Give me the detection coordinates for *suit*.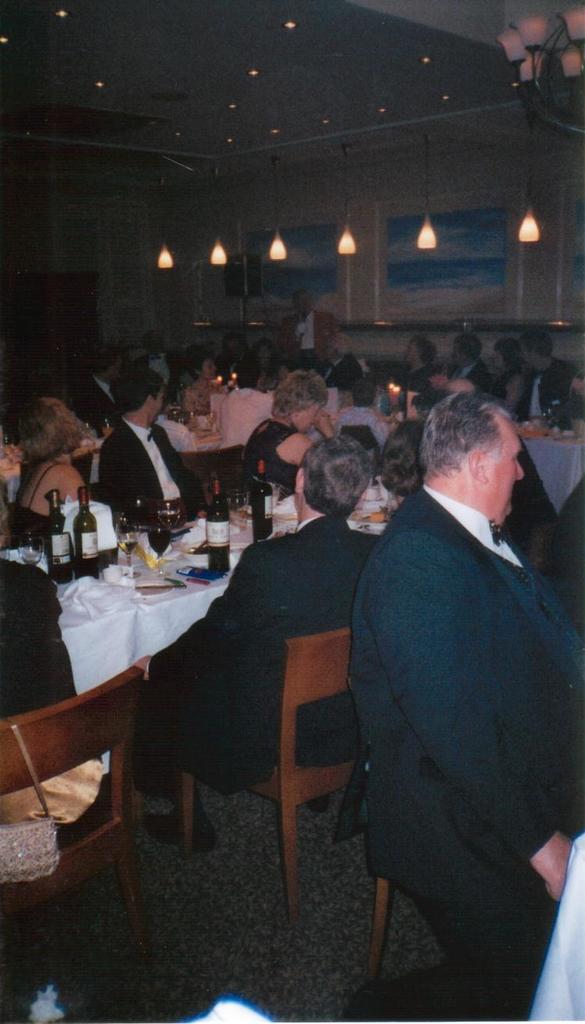
131,512,380,807.
